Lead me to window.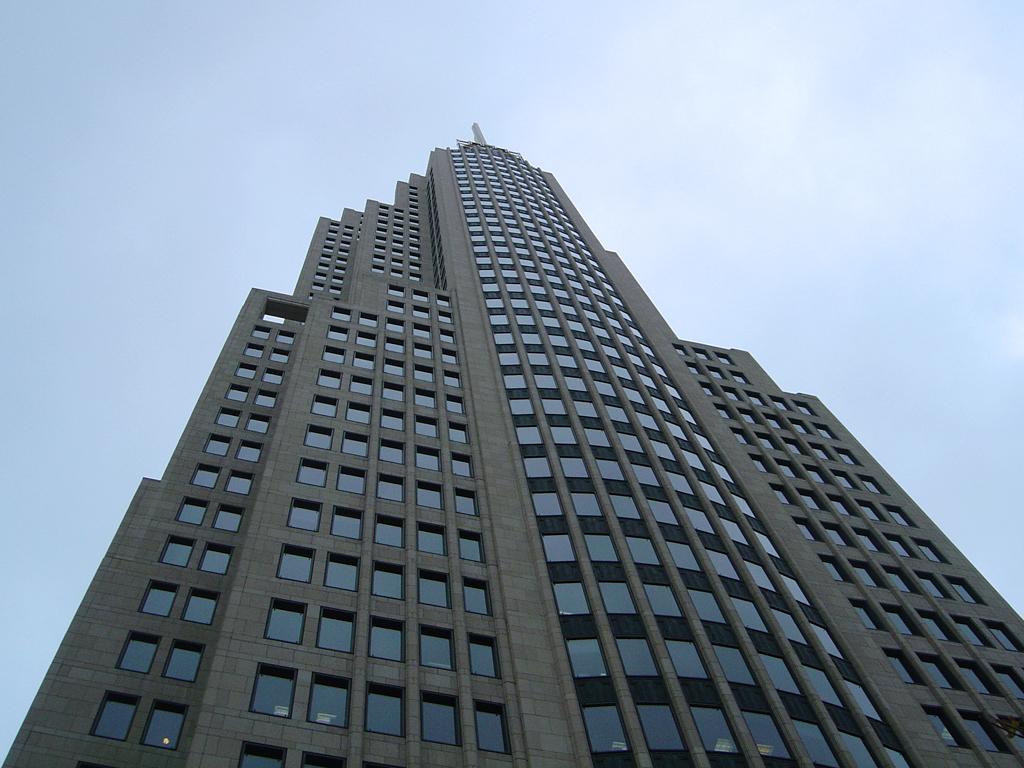
Lead to crop(628, 534, 660, 569).
